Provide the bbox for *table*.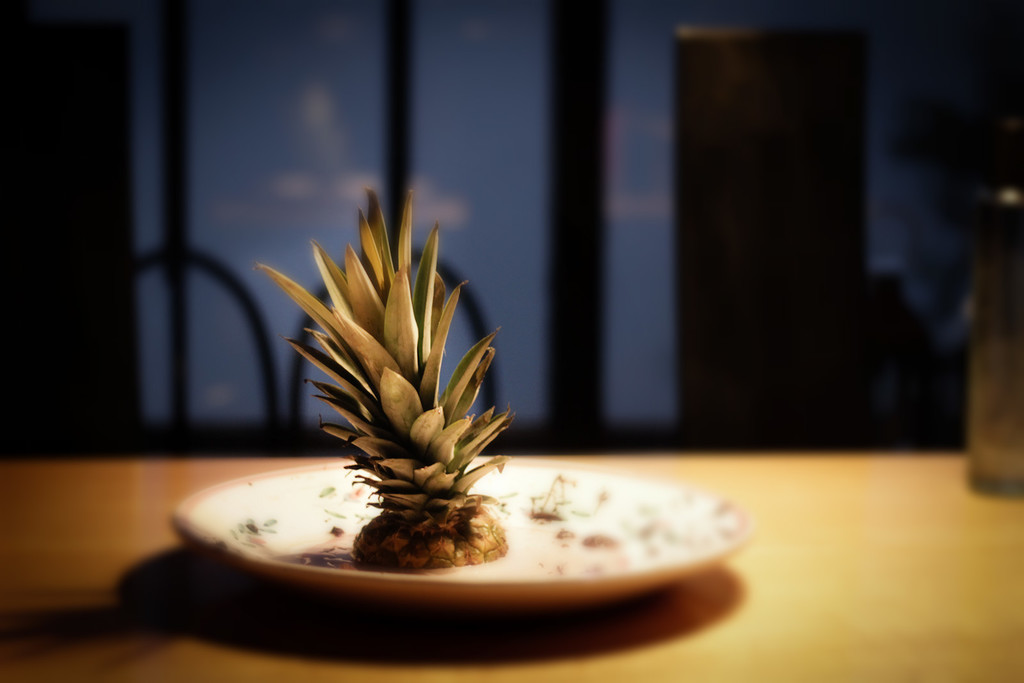
2/443/1021/682.
